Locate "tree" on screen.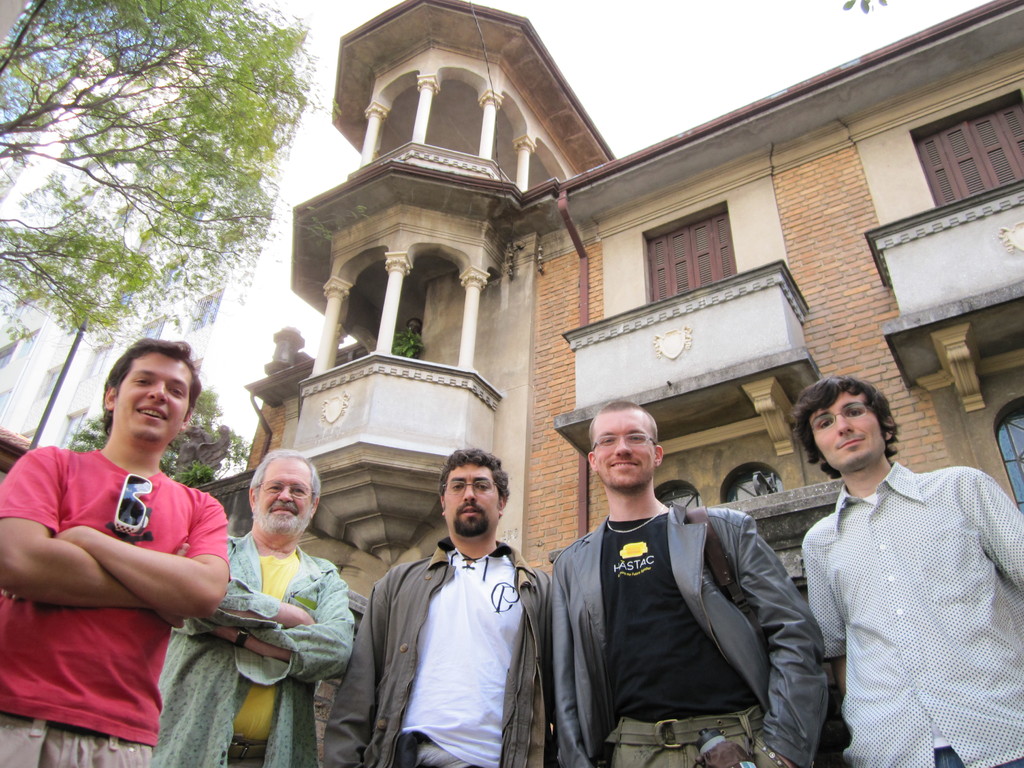
On screen at box(19, 24, 321, 392).
